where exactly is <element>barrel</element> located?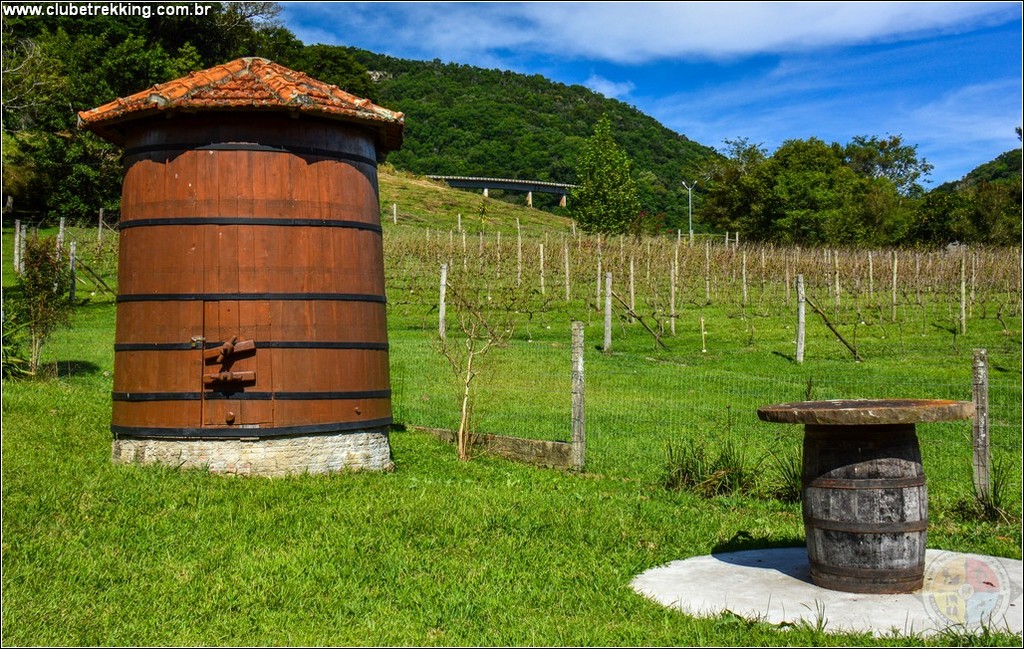
Its bounding box is l=801, t=423, r=927, b=589.
